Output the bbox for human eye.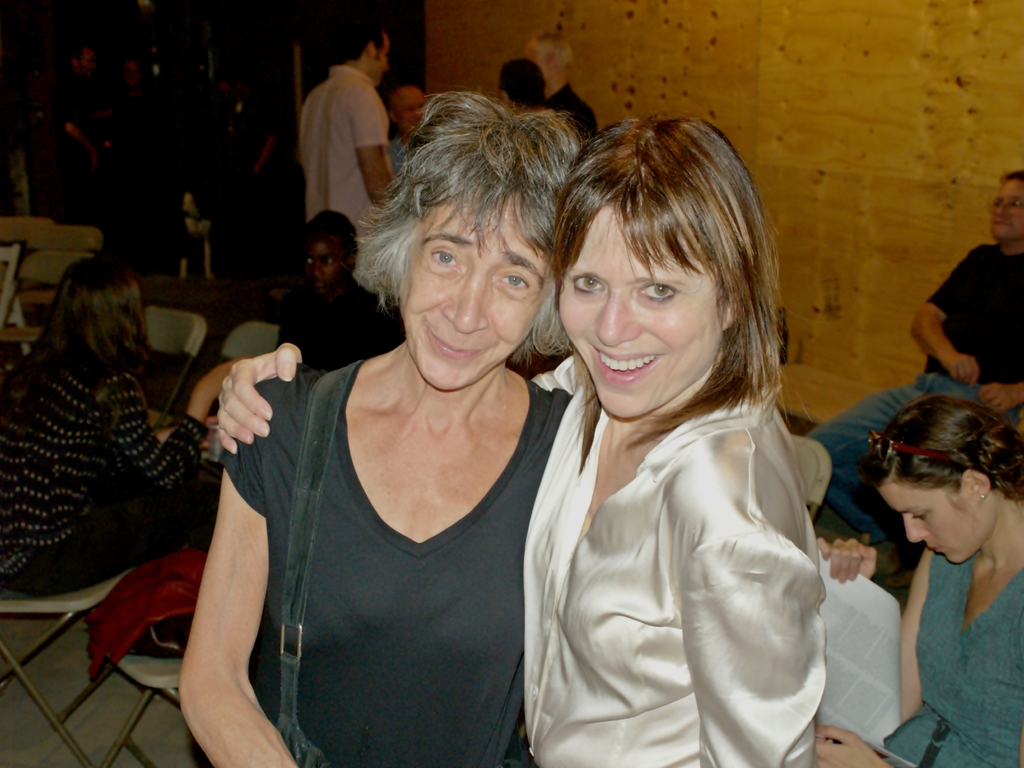
locate(326, 257, 337, 268).
